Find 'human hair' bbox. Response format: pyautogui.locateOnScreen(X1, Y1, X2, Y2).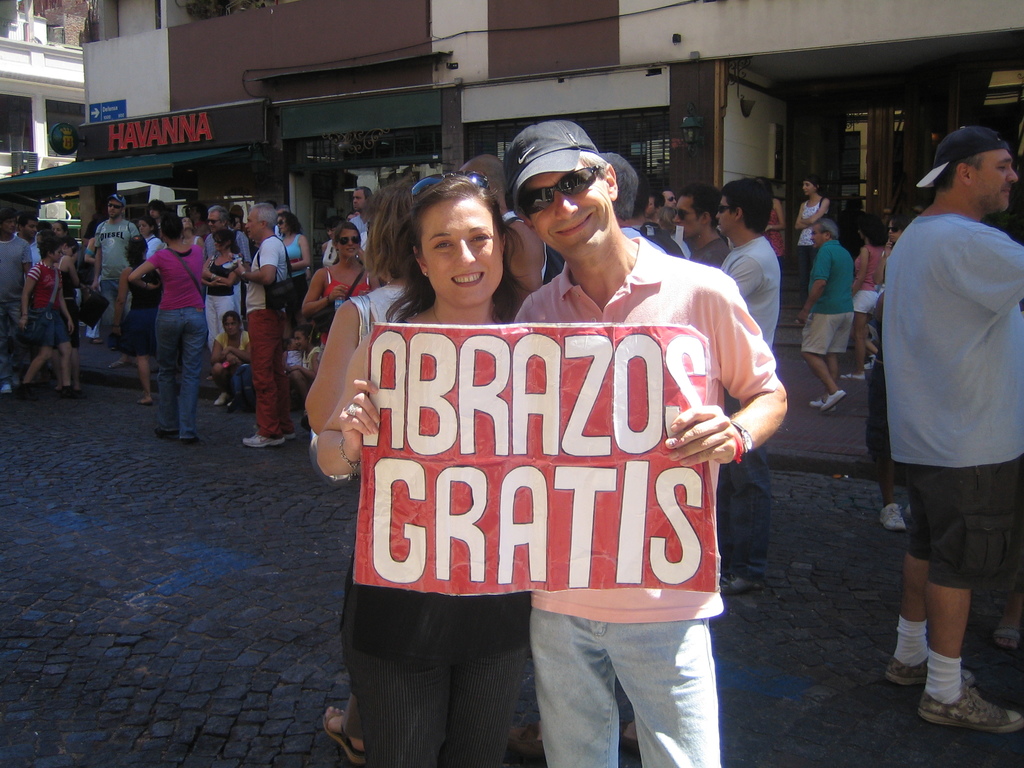
pyautogui.locateOnScreen(858, 220, 886, 244).
